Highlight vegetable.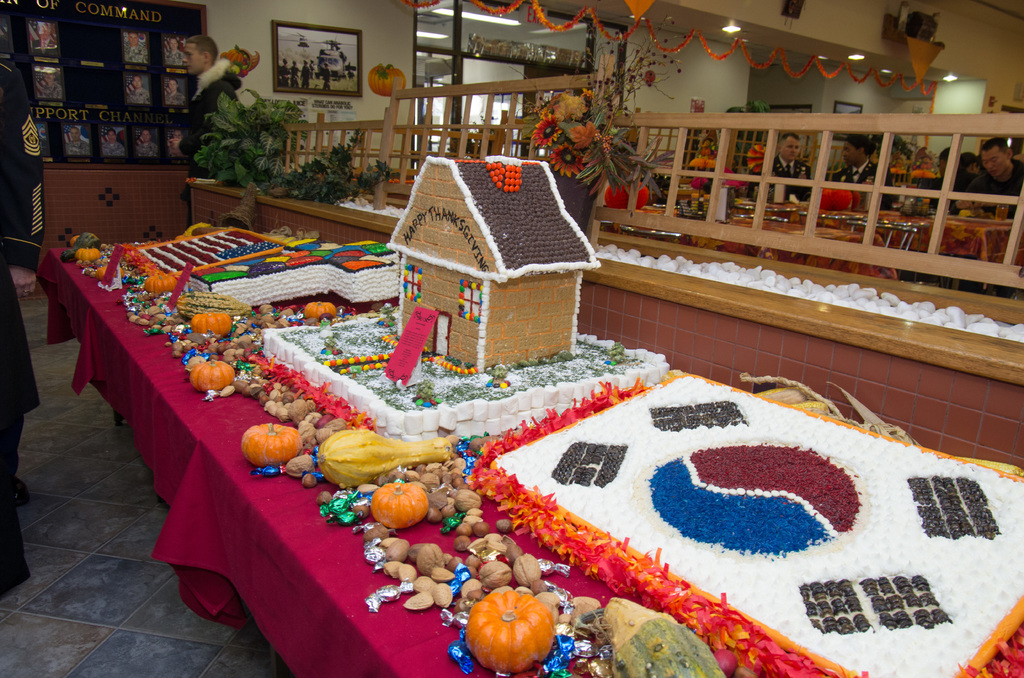
Highlighted region: box(300, 305, 339, 321).
